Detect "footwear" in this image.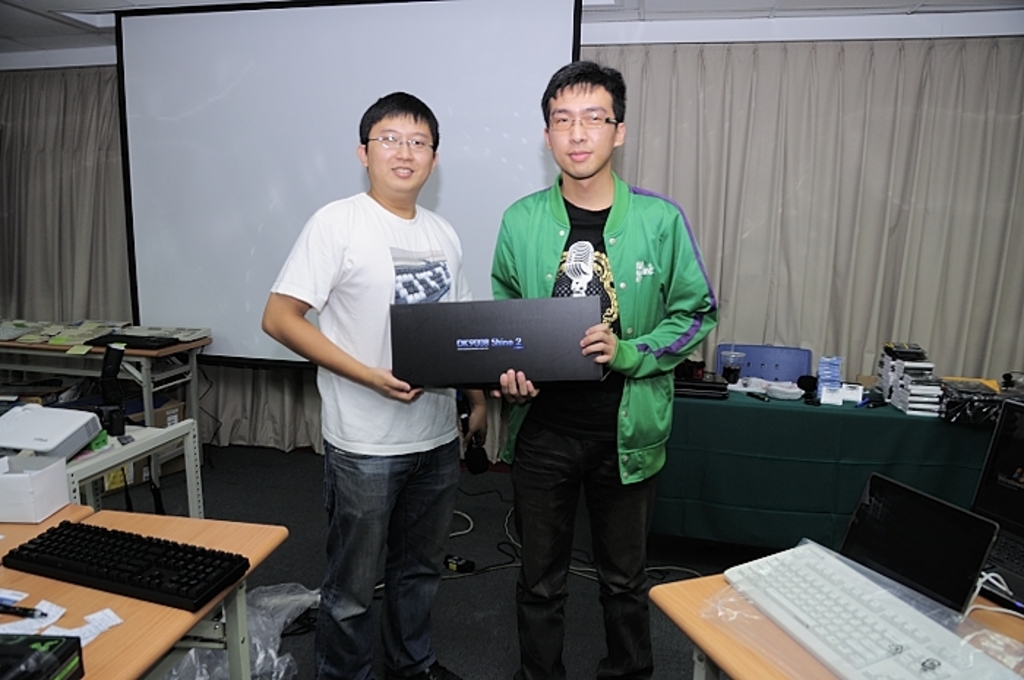
Detection: locate(418, 665, 458, 679).
